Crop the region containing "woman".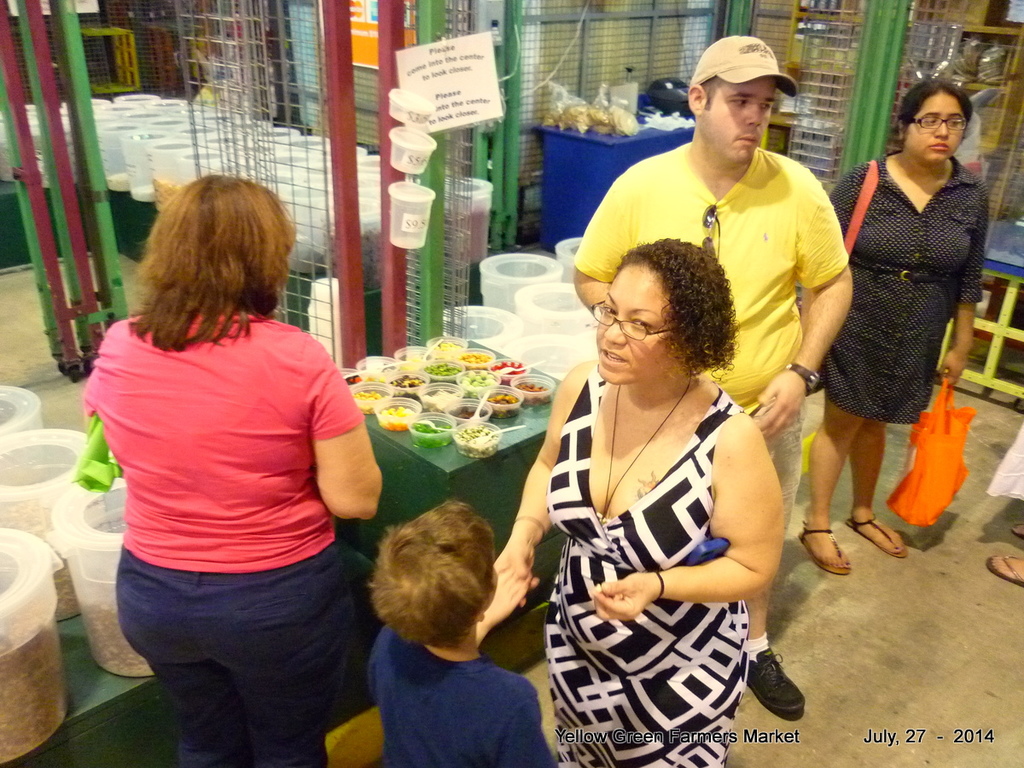
Crop region: bbox=(83, 168, 387, 767).
